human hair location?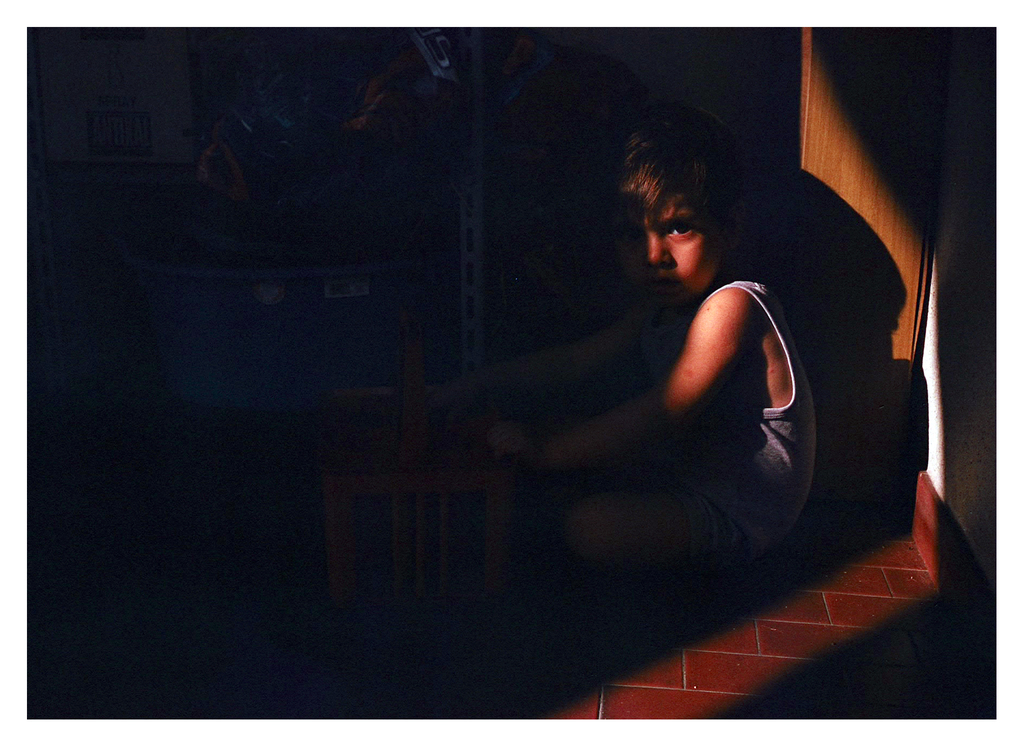
left=600, top=91, right=745, bottom=230
